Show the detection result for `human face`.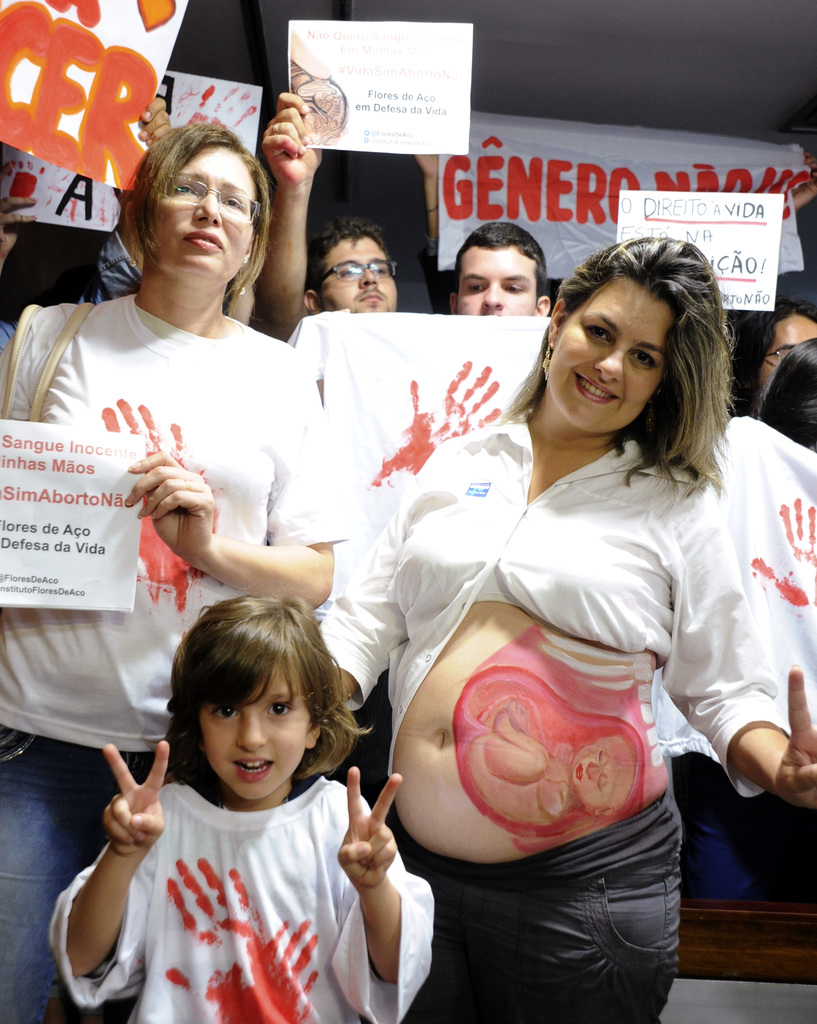
<bbox>322, 240, 395, 319</bbox>.
